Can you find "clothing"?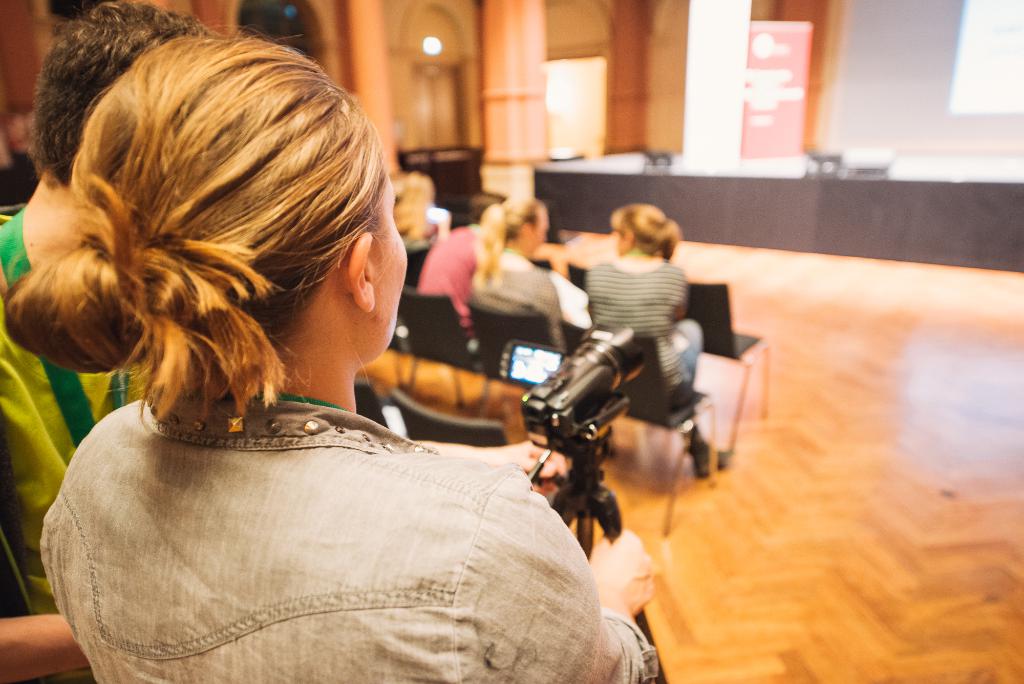
Yes, bounding box: BBox(0, 213, 147, 683).
